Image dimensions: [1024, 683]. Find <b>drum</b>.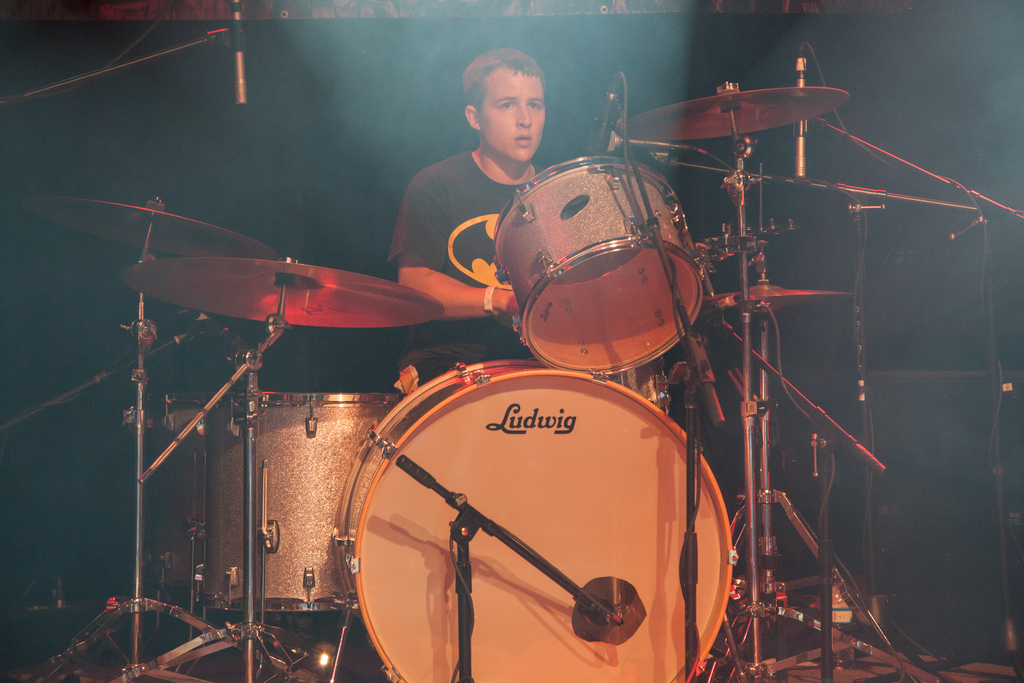
198:393:406:611.
